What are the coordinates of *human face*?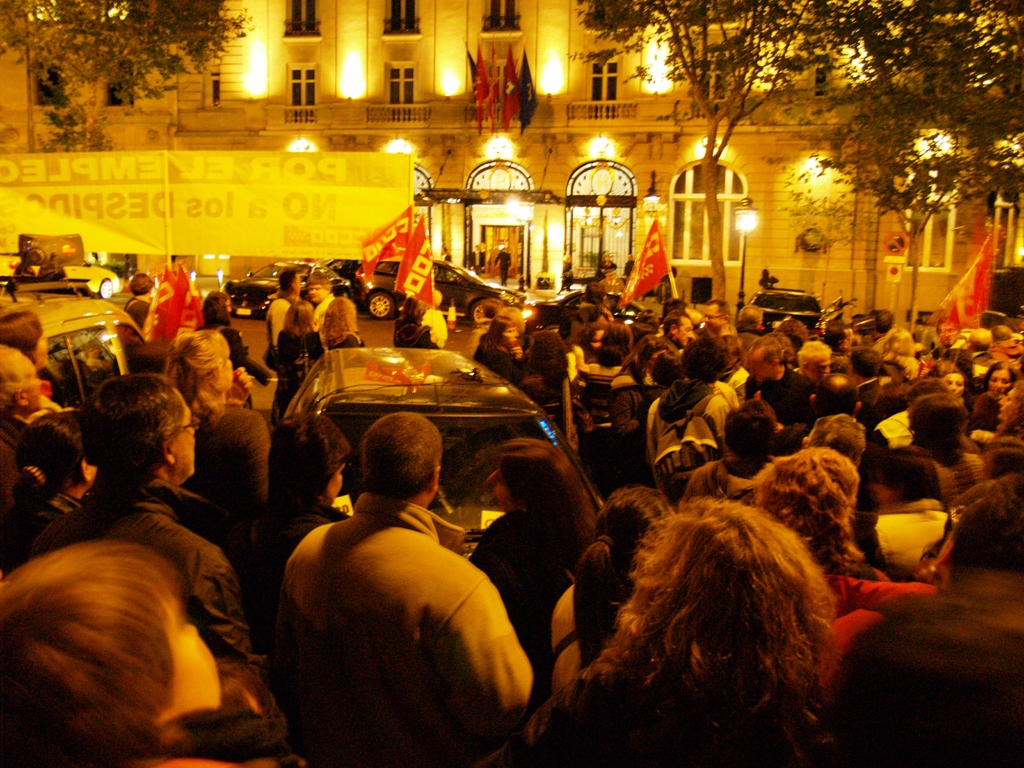
left=308, top=283, right=324, bottom=303.
